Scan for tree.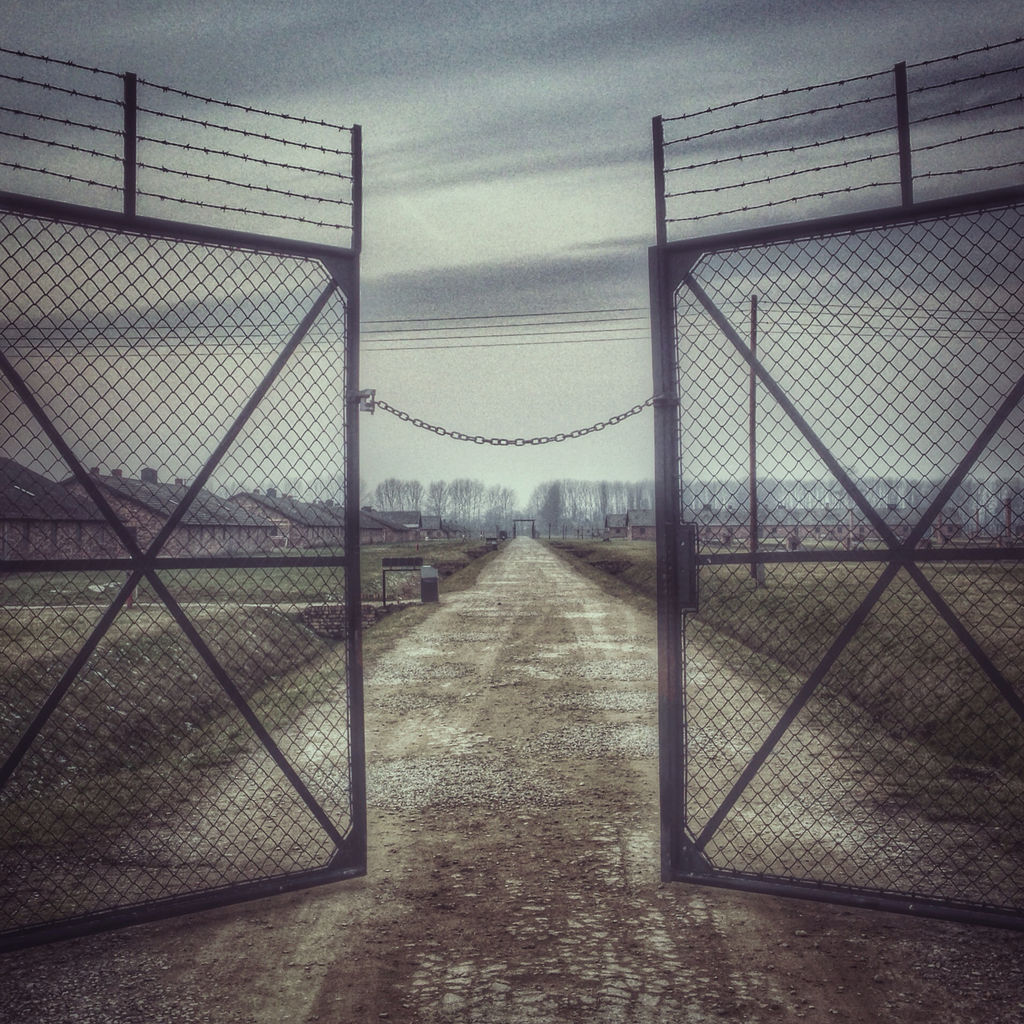
Scan result: [440, 481, 483, 531].
